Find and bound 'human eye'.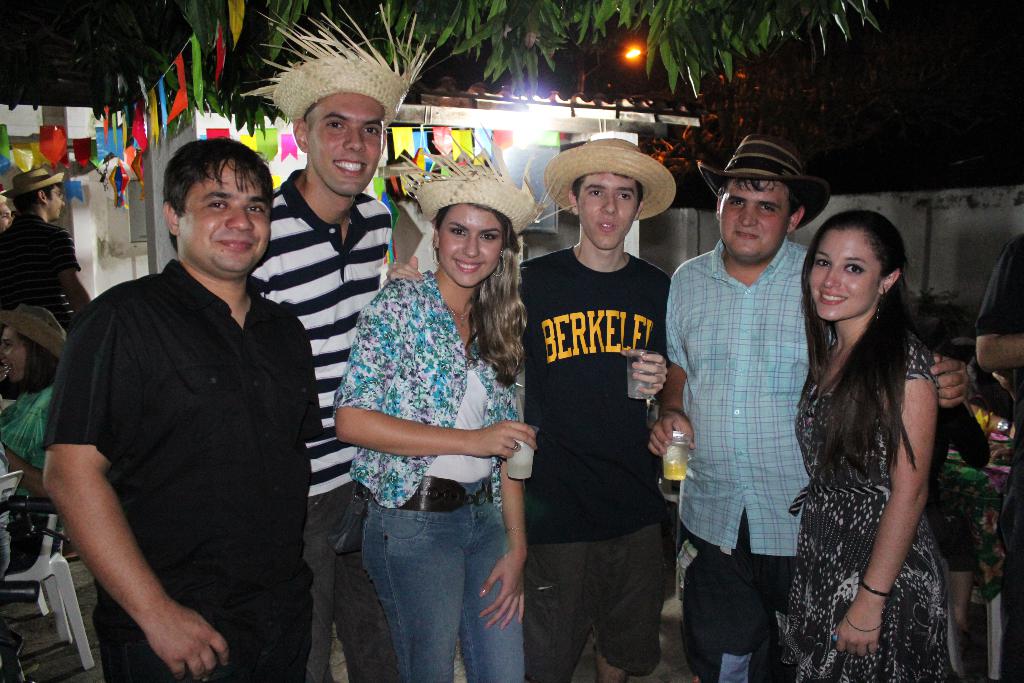
Bound: Rect(247, 203, 268, 217).
